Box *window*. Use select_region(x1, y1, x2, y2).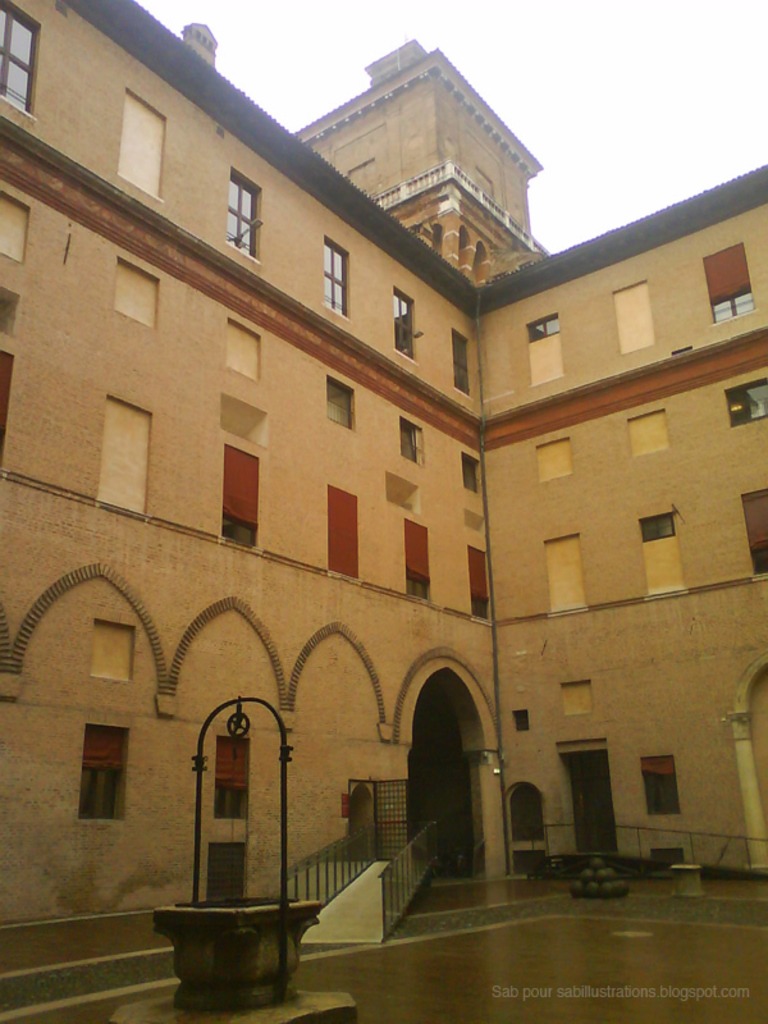
select_region(406, 524, 430, 594).
